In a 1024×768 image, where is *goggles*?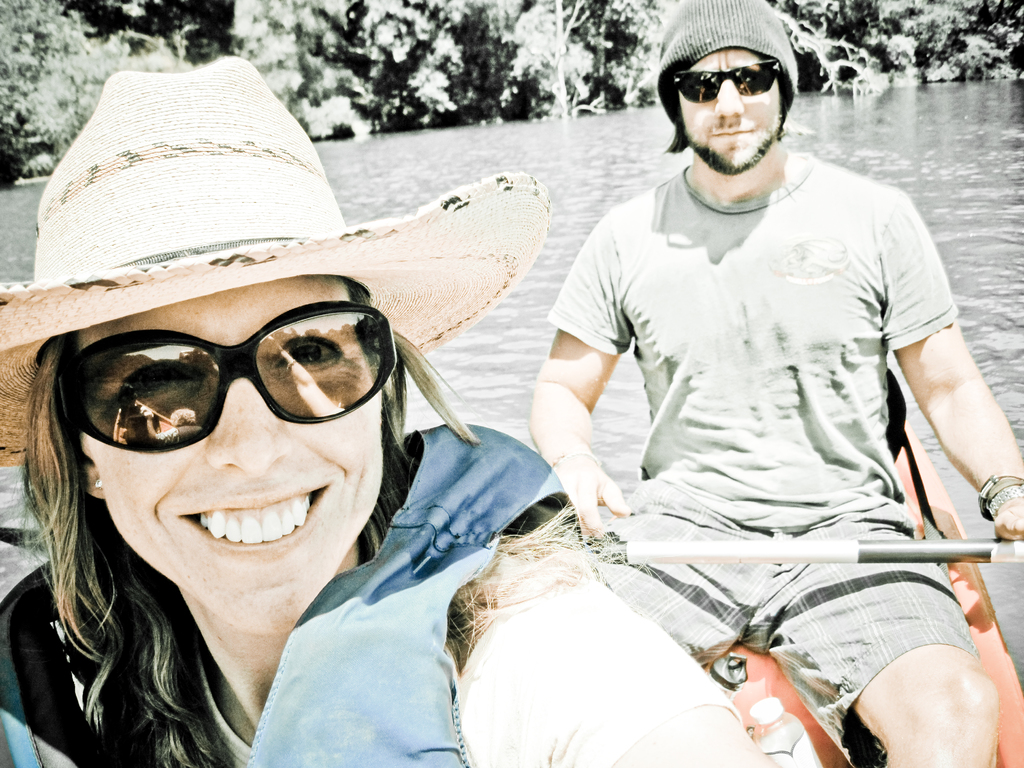
region(64, 314, 393, 452).
